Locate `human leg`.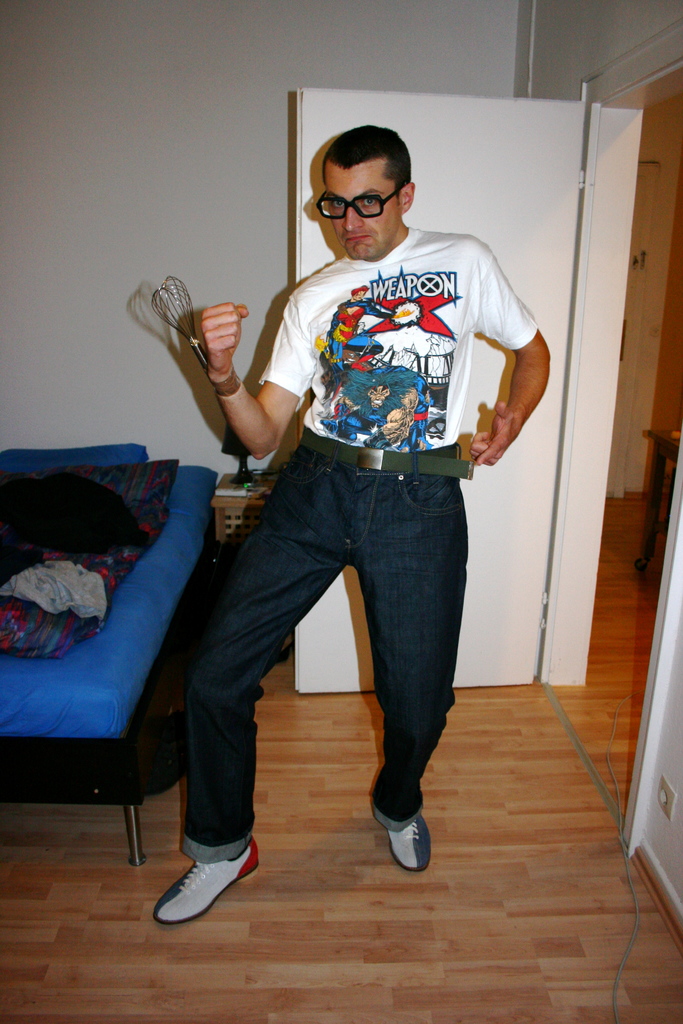
Bounding box: crop(151, 426, 365, 920).
